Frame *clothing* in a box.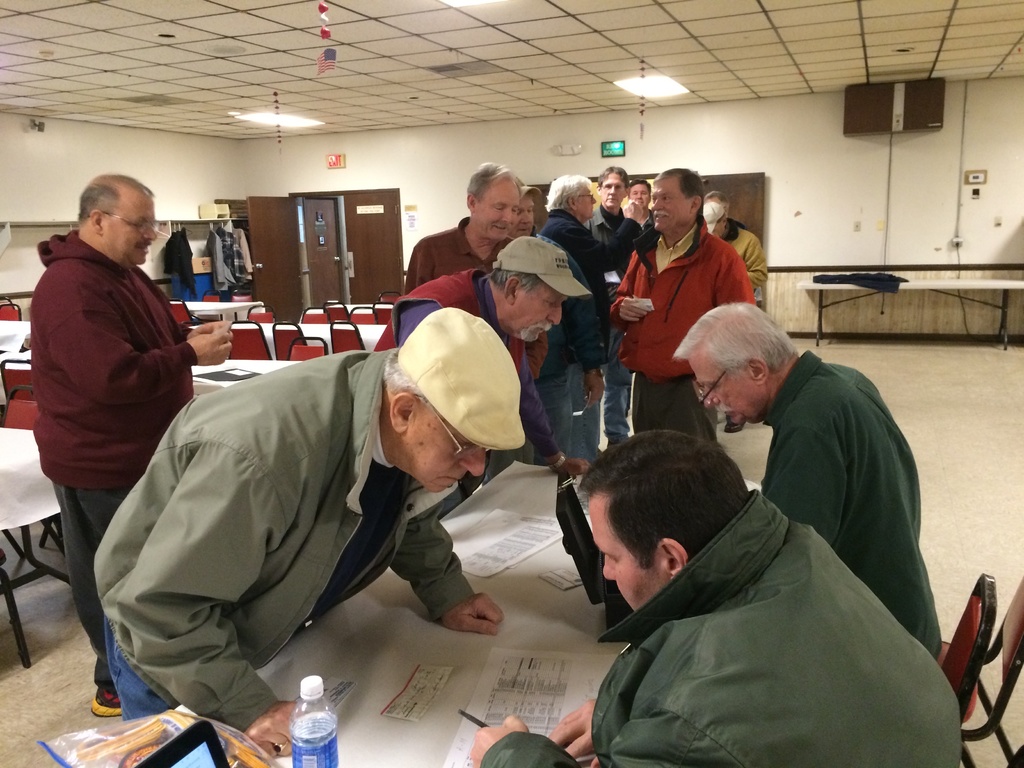
164/227/195/287.
